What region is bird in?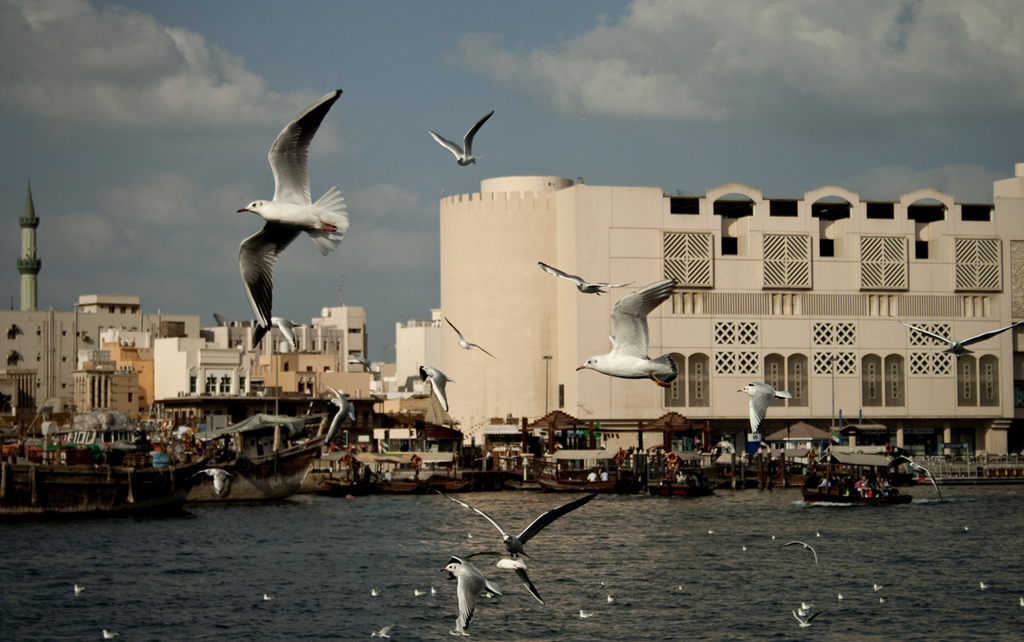
[x1=869, y1=580, x2=881, y2=596].
